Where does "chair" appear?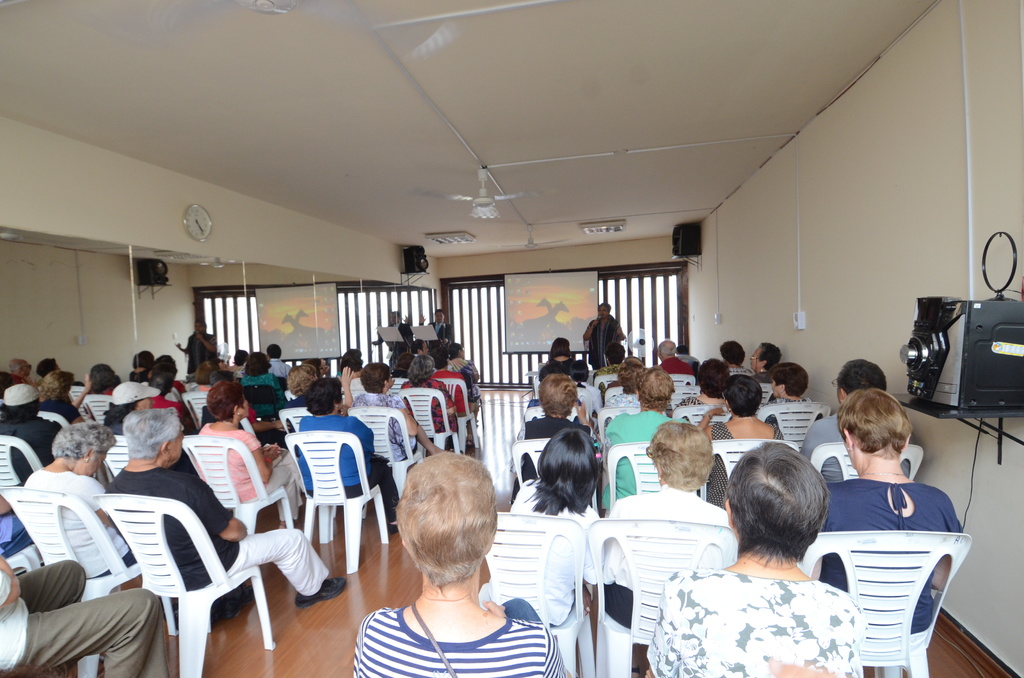
Appears at Rect(696, 437, 801, 508).
